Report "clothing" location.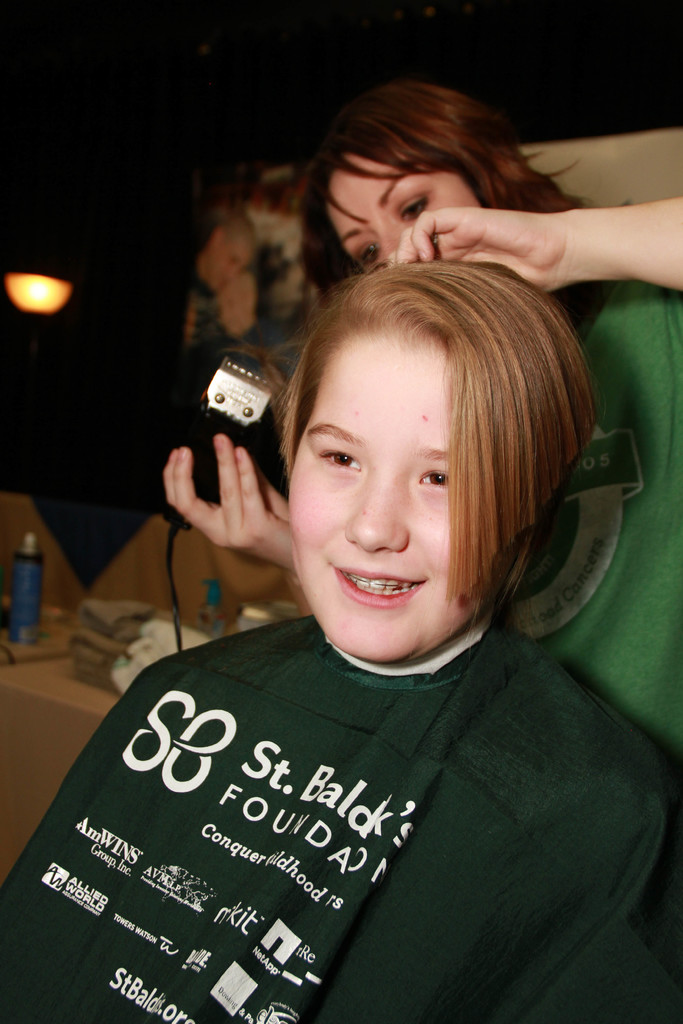
Report: {"left": 0, "top": 601, "right": 682, "bottom": 1023}.
